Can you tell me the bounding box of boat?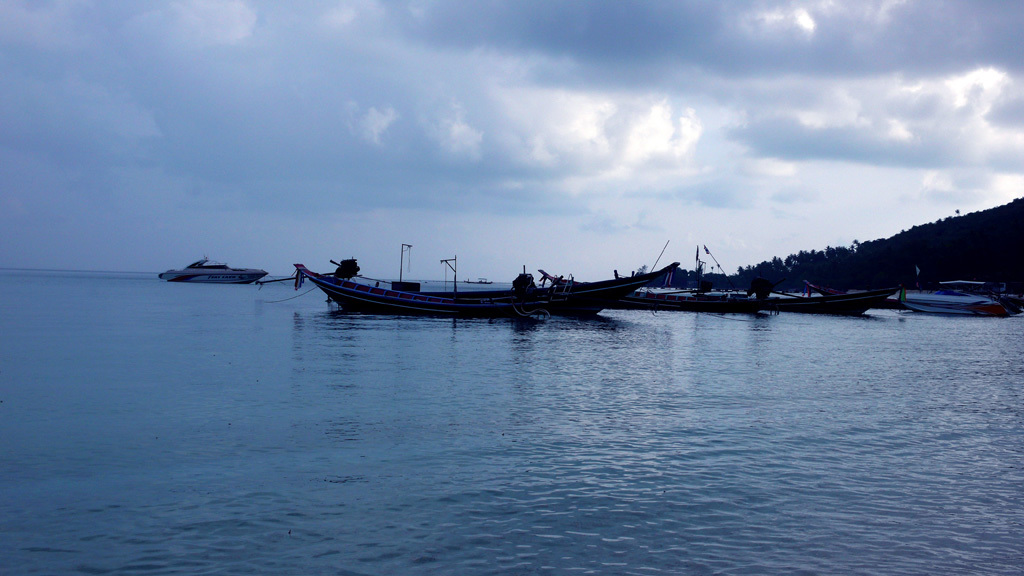
bbox(291, 231, 696, 315).
